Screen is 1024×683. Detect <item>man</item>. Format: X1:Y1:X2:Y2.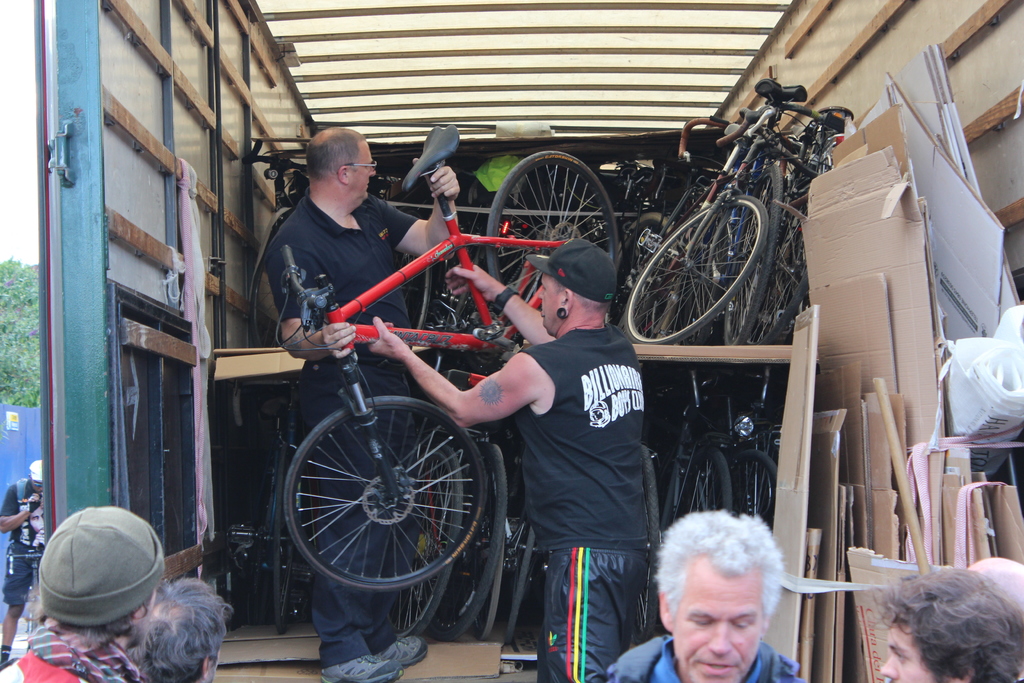
0:507:164:682.
